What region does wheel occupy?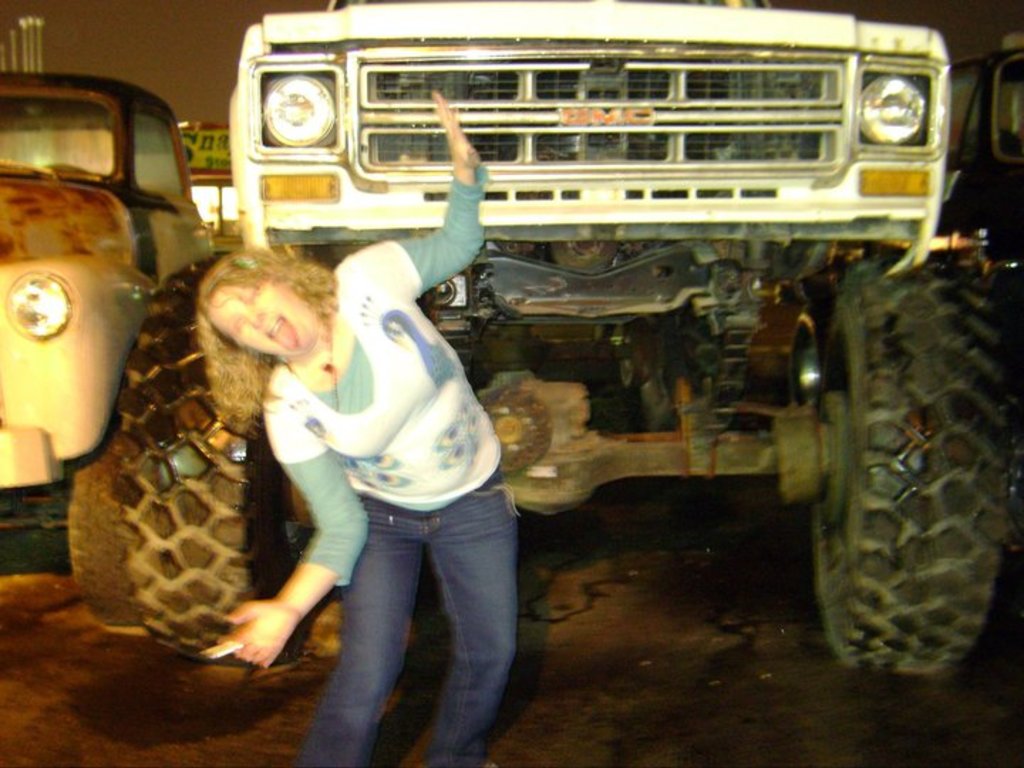
bbox=(818, 226, 1007, 694).
